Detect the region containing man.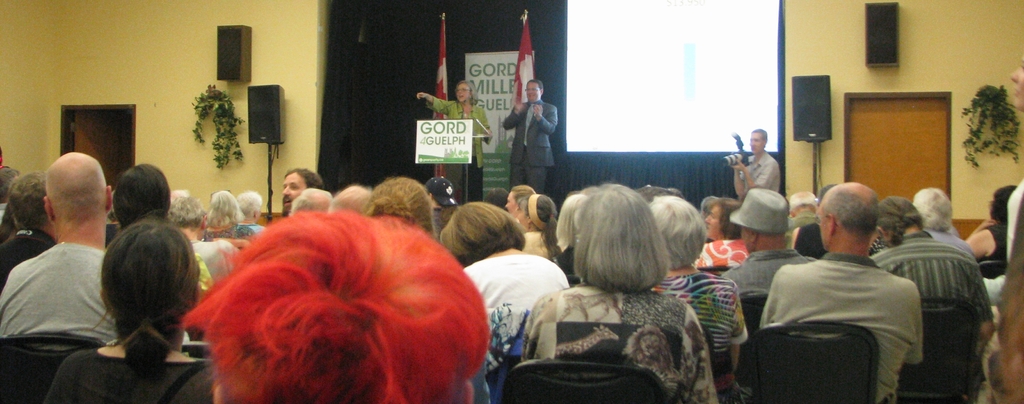
[x1=0, y1=151, x2=122, y2=349].
